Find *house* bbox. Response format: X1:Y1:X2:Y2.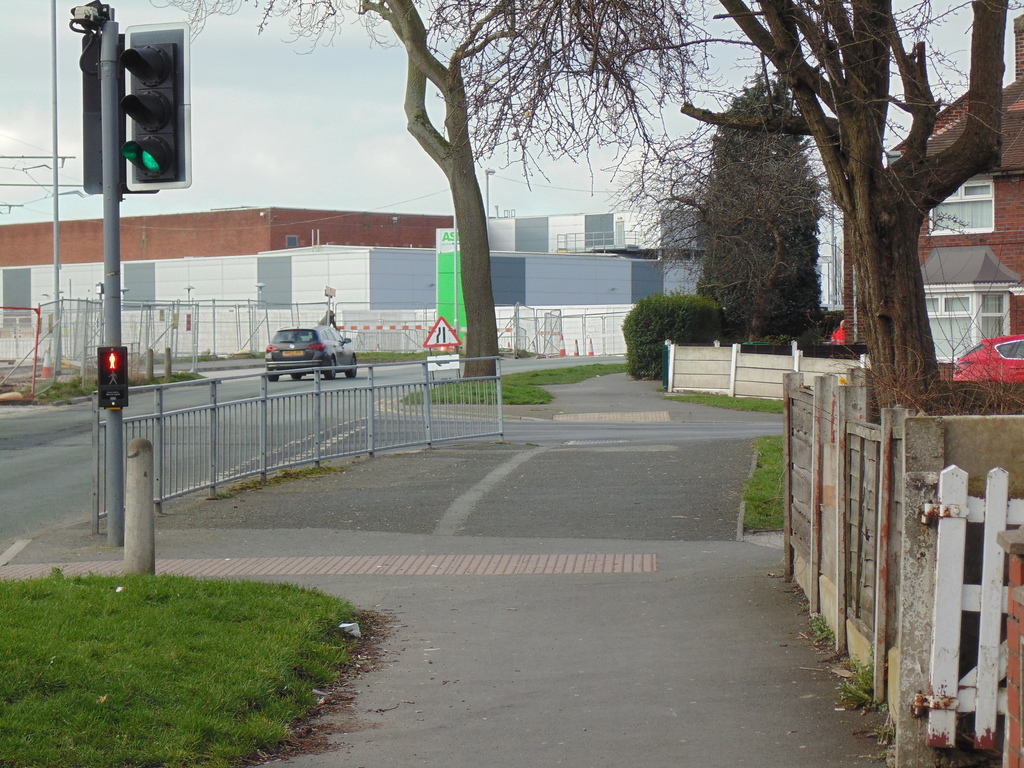
0:209:714:368.
